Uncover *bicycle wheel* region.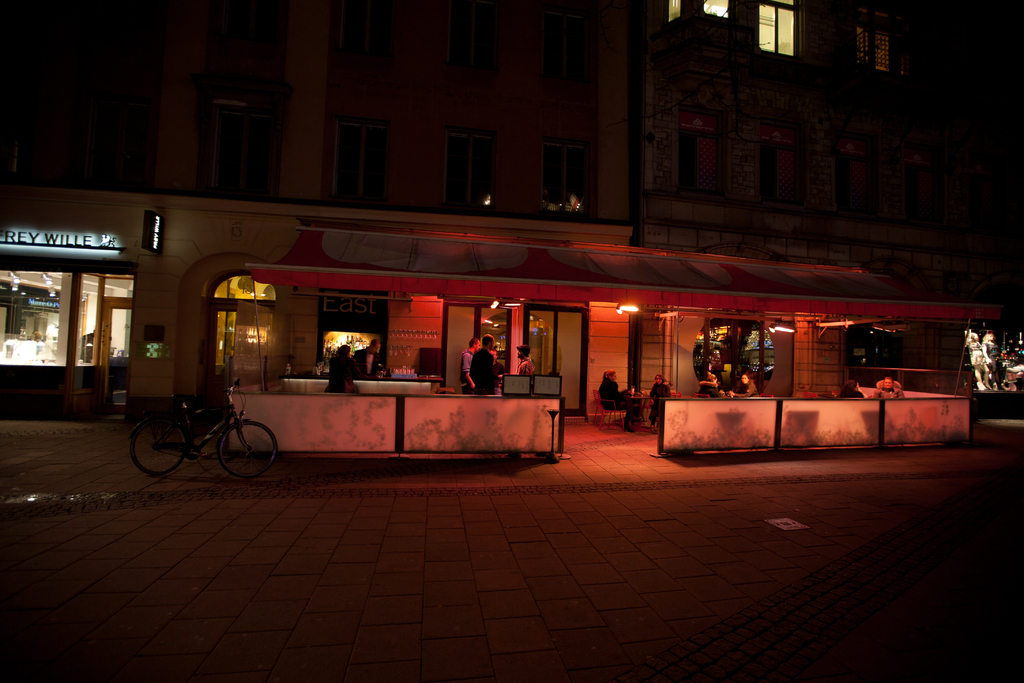
Uncovered: 127 415 189 476.
